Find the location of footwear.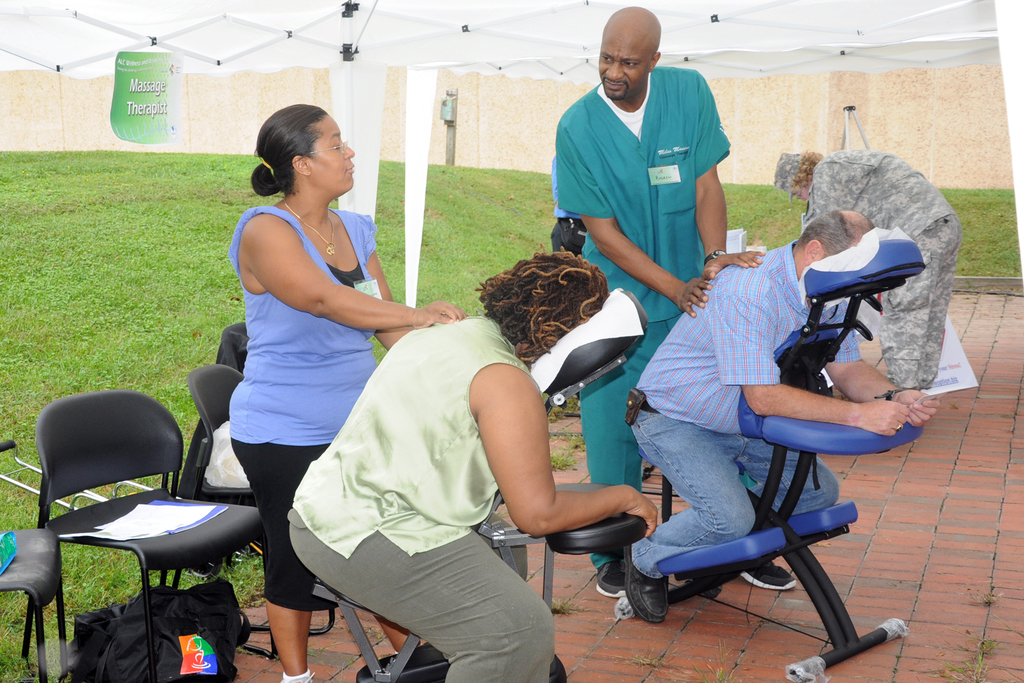
Location: detection(598, 560, 626, 597).
